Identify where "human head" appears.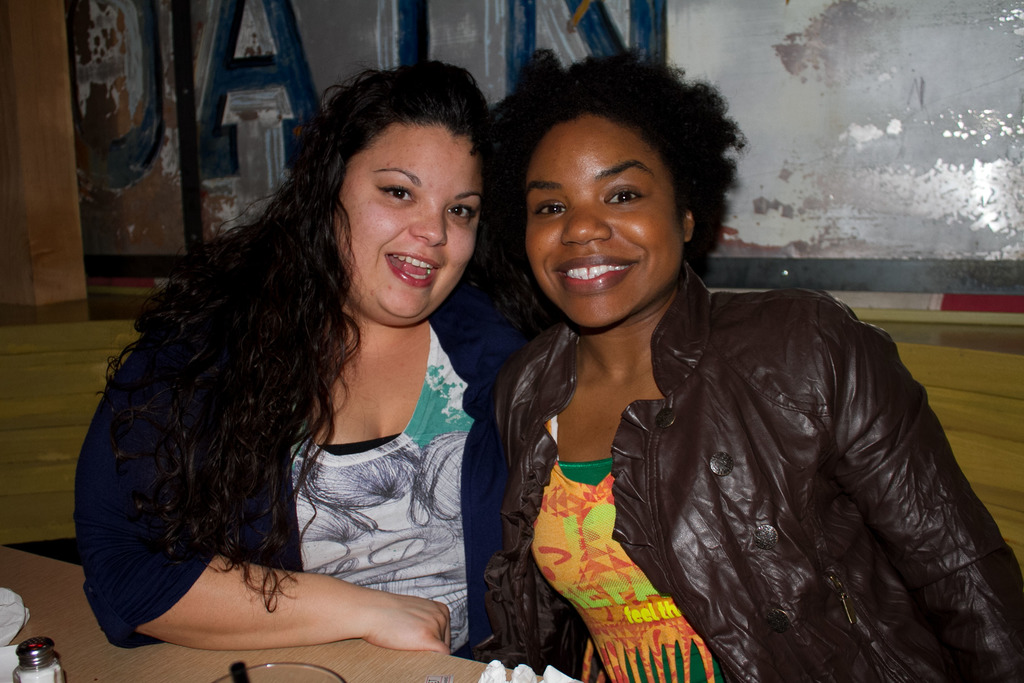
Appears at bbox=[479, 51, 740, 327].
